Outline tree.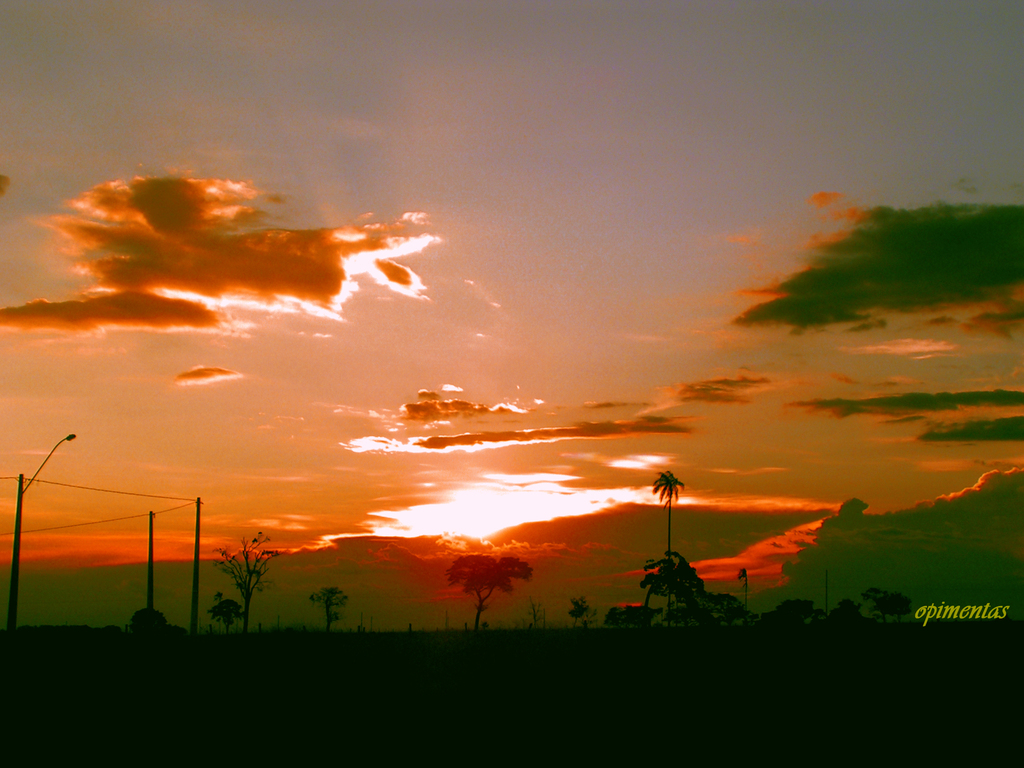
Outline: x1=311 y1=586 x2=346 y2=642.
